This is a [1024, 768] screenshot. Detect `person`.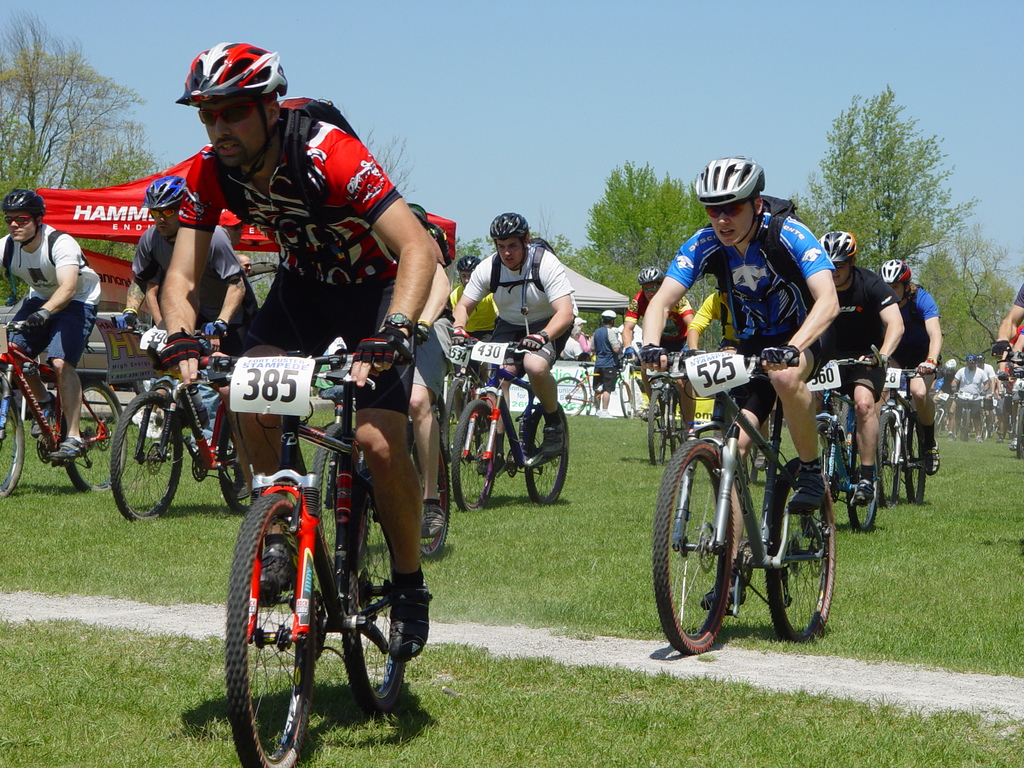
(x1=16, y1=193, x2=95, y2=486).
